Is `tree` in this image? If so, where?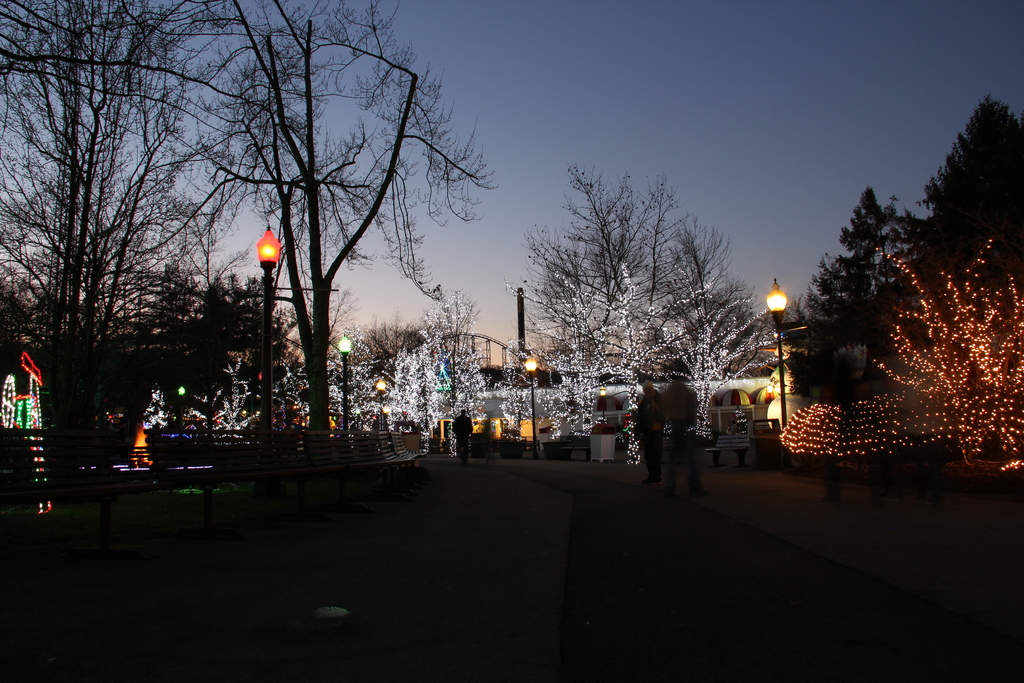
Yes, at 901/94/1023/422.
